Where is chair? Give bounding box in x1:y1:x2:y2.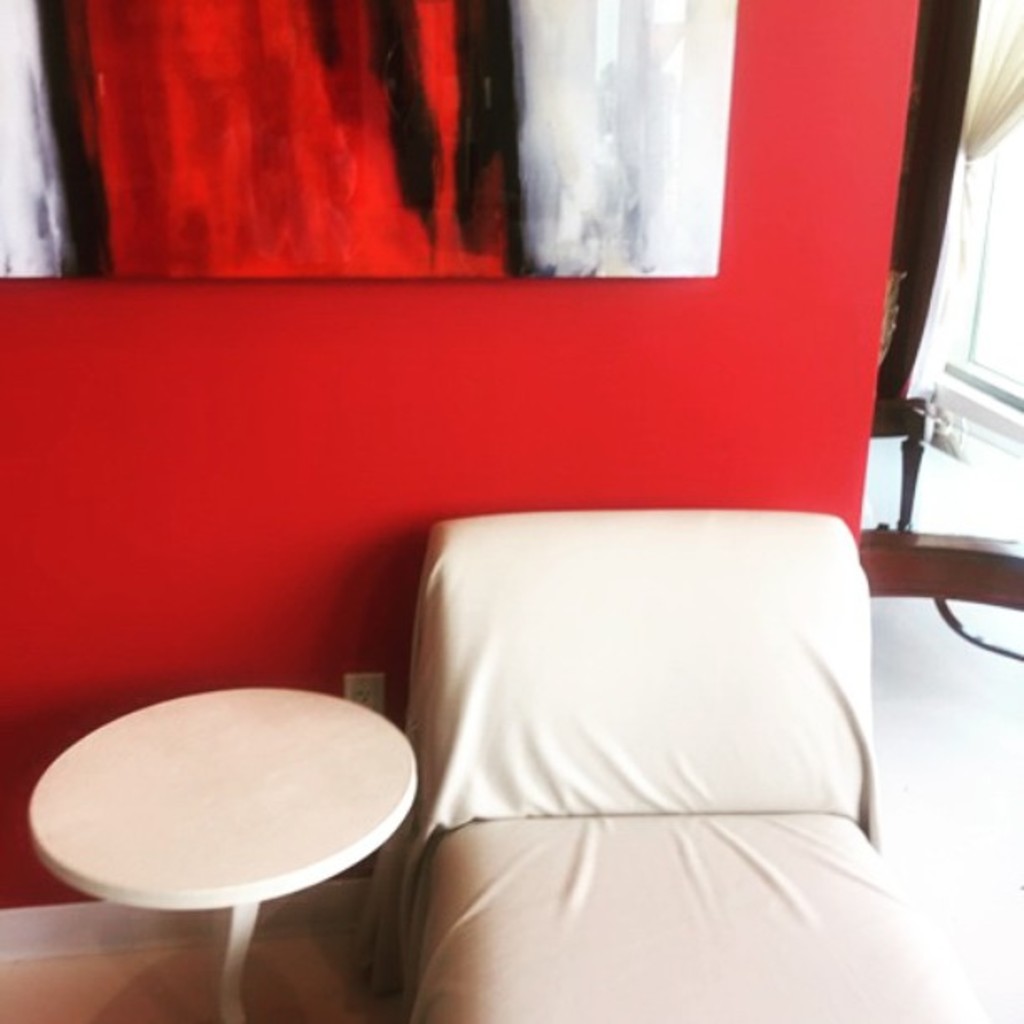
346:499:1004:1022.
